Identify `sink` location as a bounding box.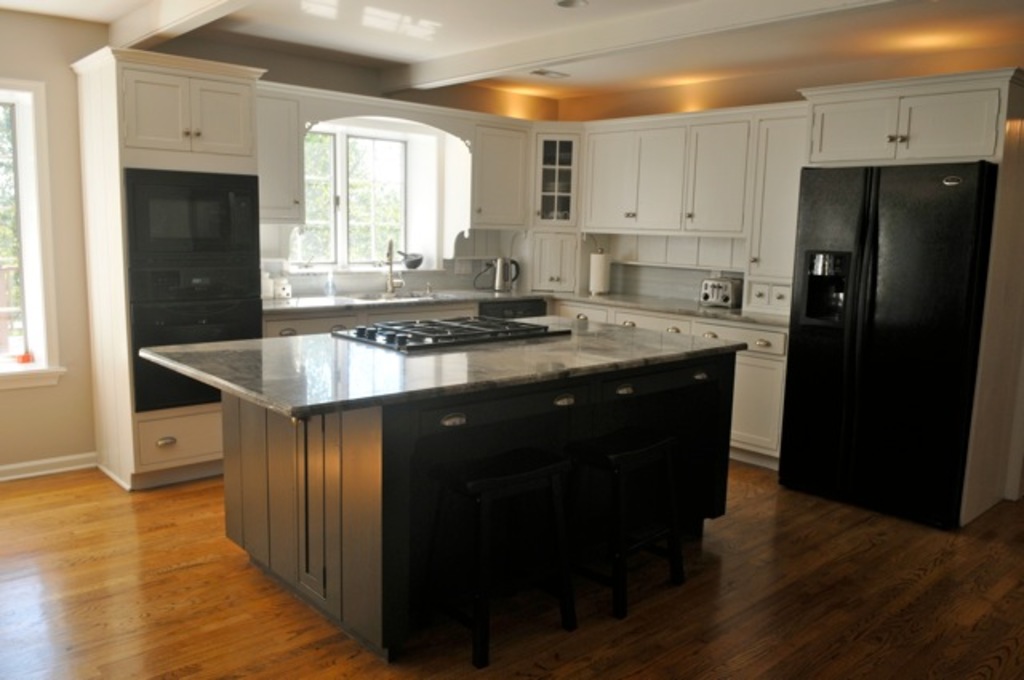
352, 240, 454, 302.
